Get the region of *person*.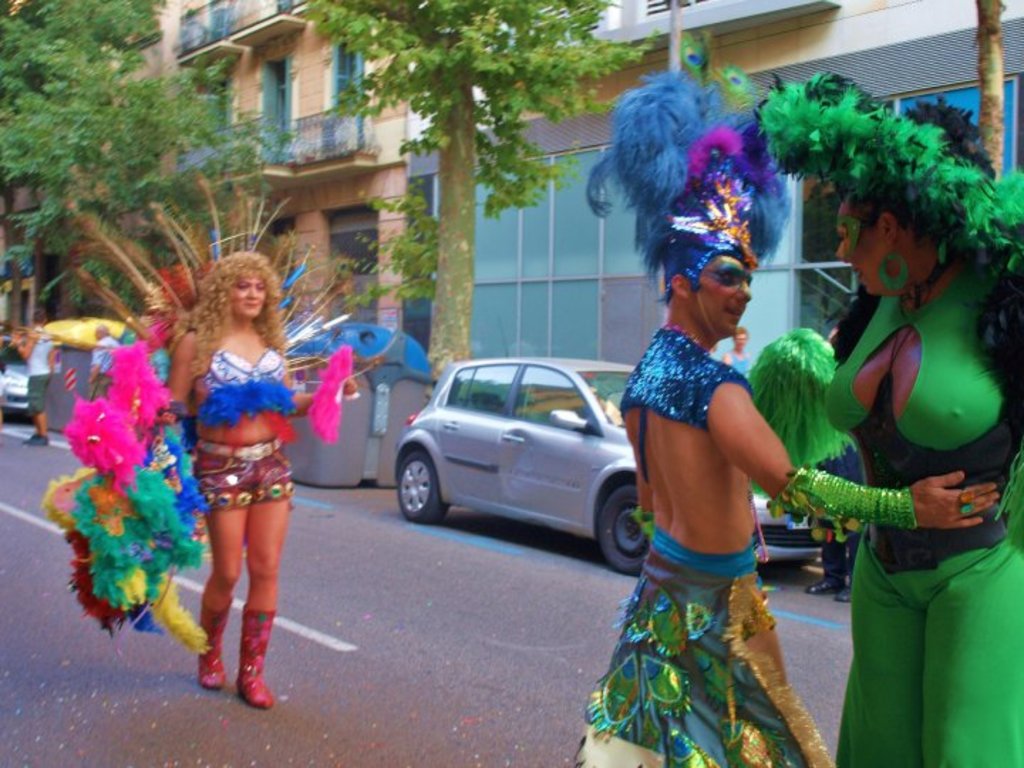
[left=587, top=63, right=993, bottom=767].
